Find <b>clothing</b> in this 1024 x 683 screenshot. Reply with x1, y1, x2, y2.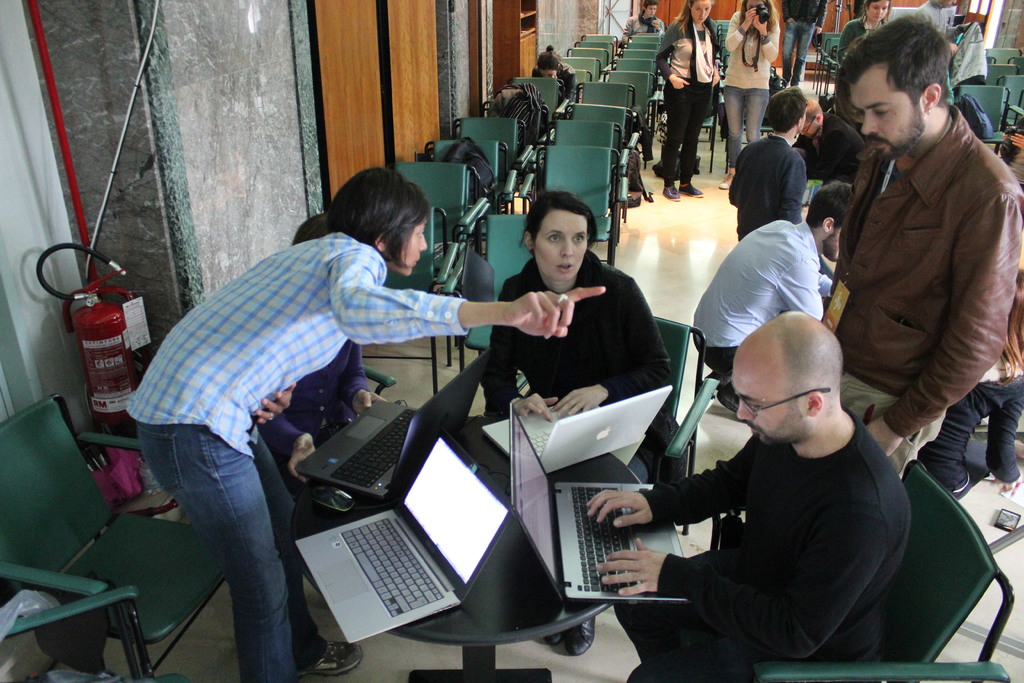
791, 117, 870, 186.
